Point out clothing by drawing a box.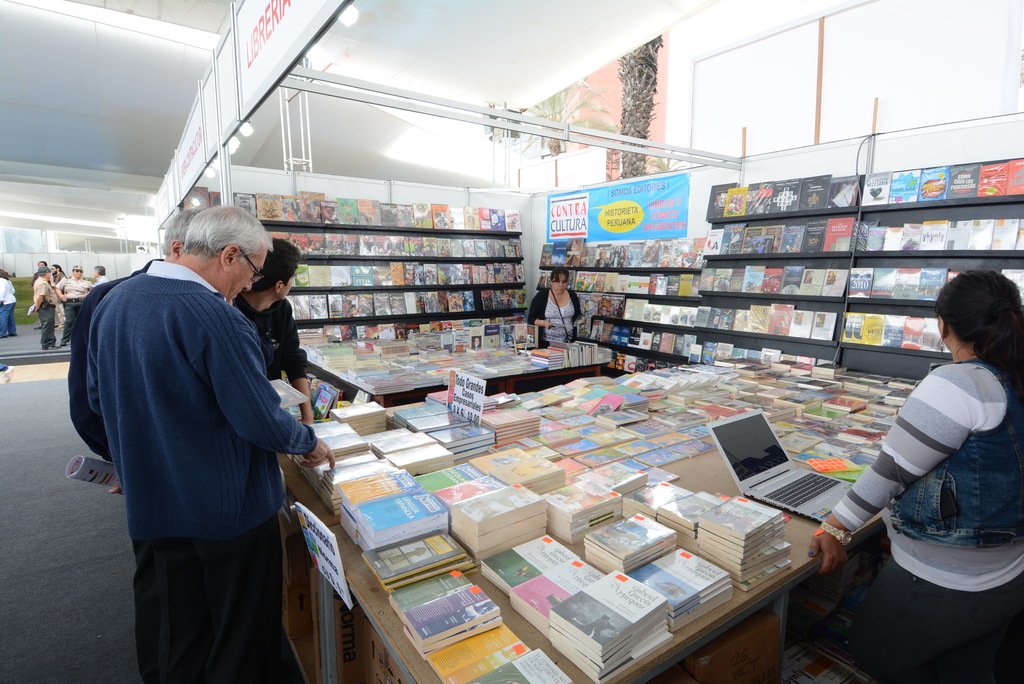
bbox=(92, 273, 108, 287).
